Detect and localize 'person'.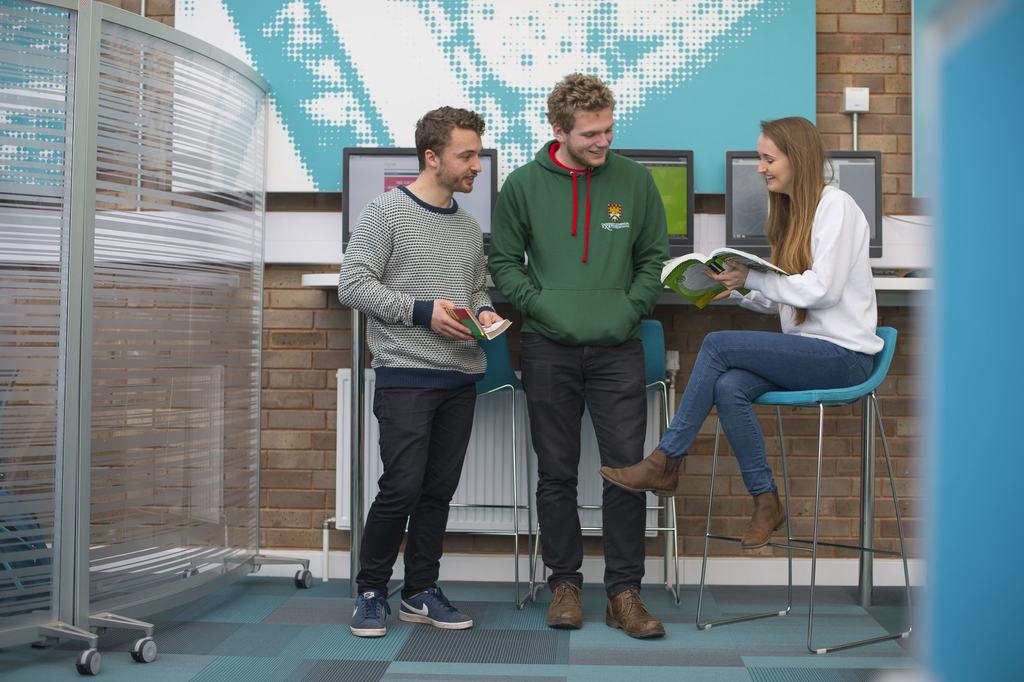
Localized at Rect(337, 104, 506, 633).
